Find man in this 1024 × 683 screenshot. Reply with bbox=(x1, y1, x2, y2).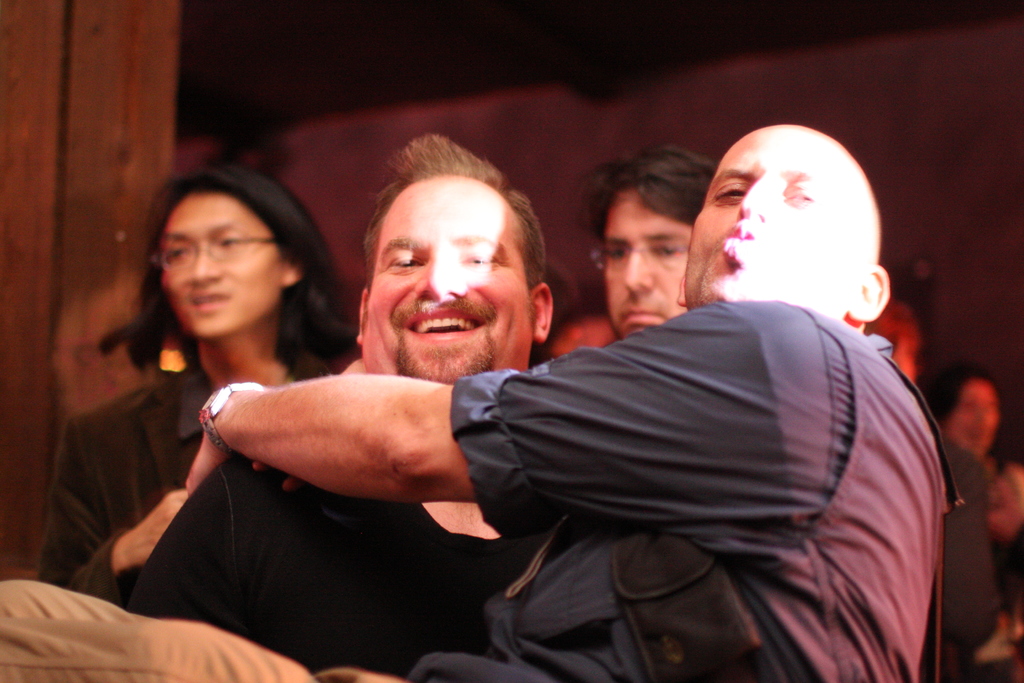
bbox=(126, 131, 563, 682).
